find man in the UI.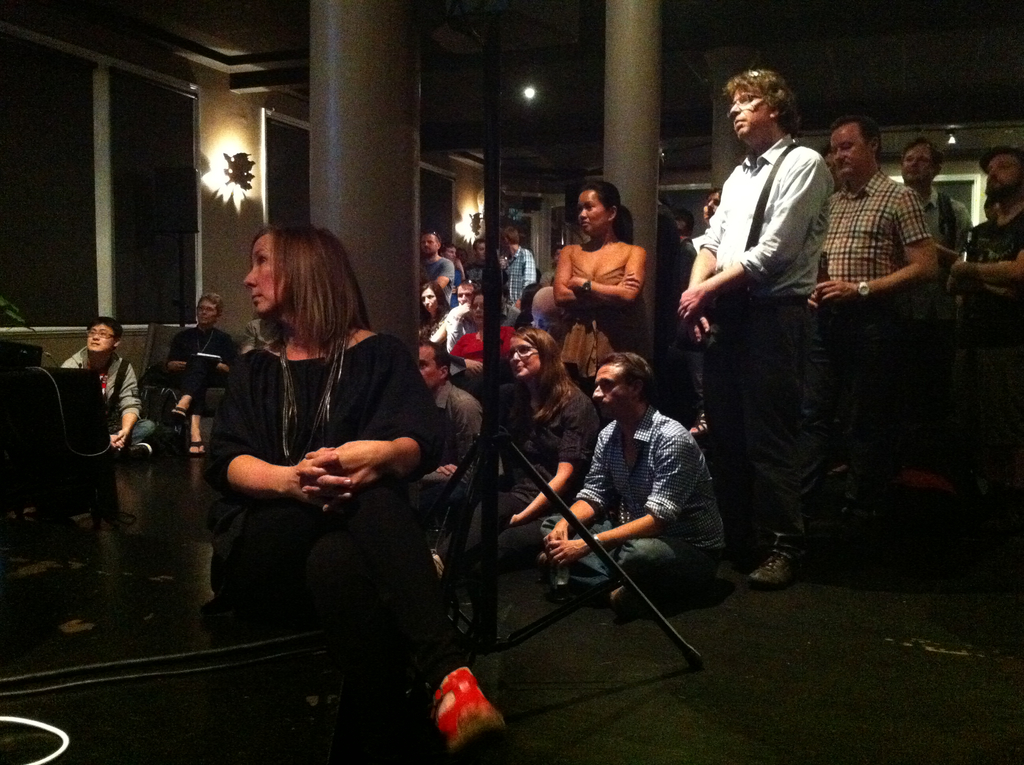
UI element at crop(899, 139, 968, 278).
